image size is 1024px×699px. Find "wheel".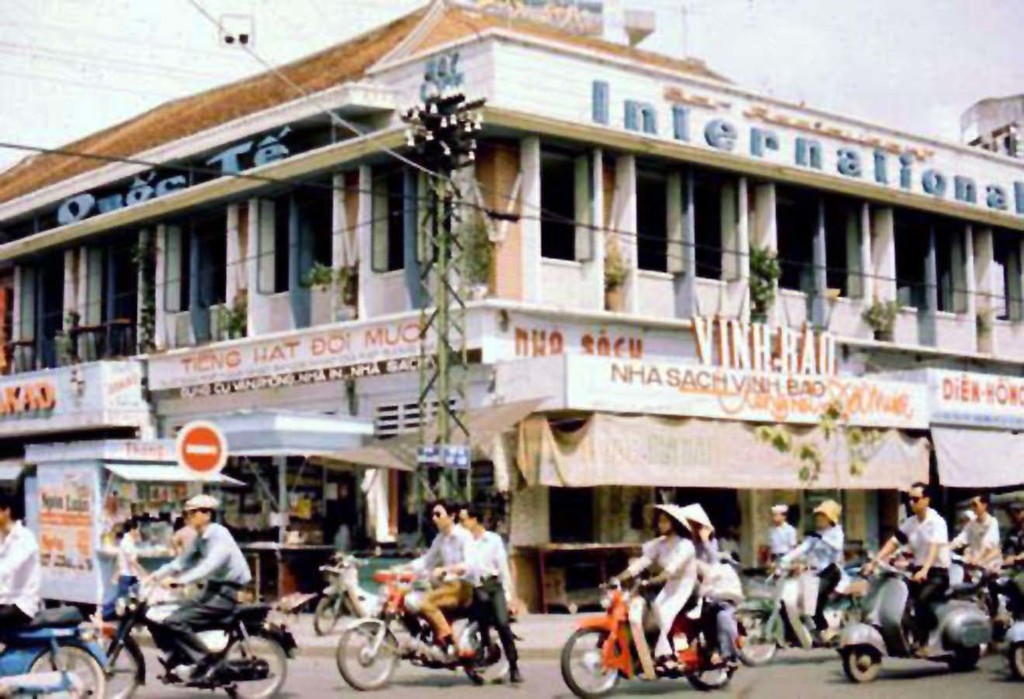
select_region(1009, 641, 1023, 680).
